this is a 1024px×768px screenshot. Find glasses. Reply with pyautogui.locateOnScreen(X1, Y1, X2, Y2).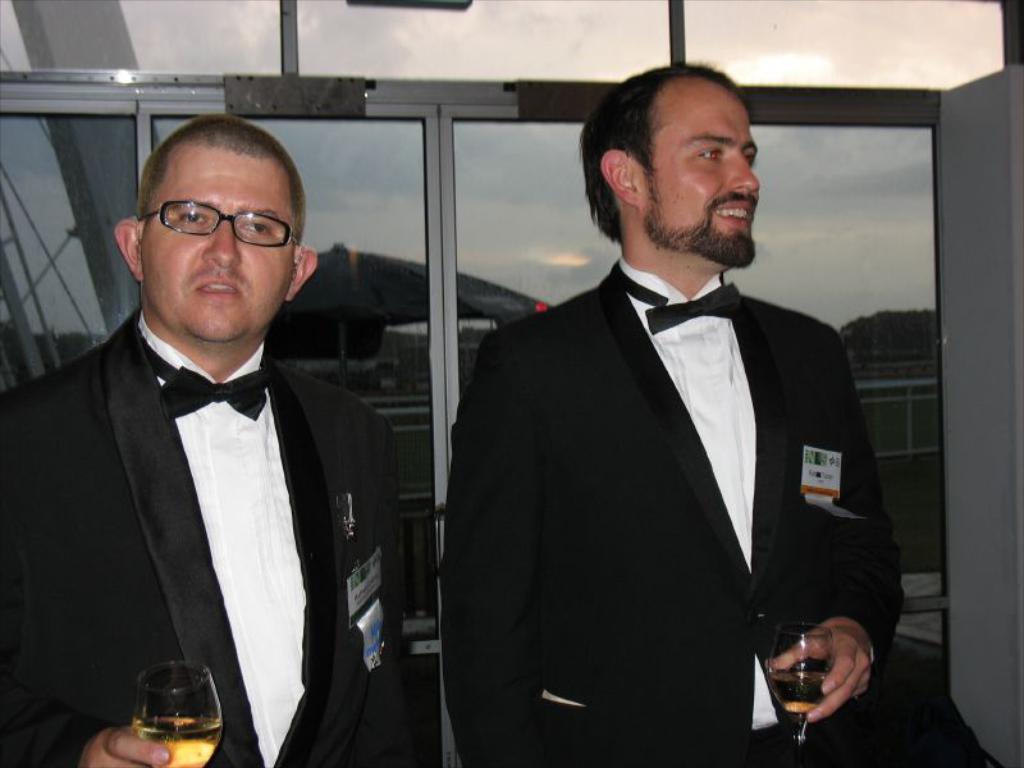
pyautogui.locateOnScreen(136, 189, 298, 247).
